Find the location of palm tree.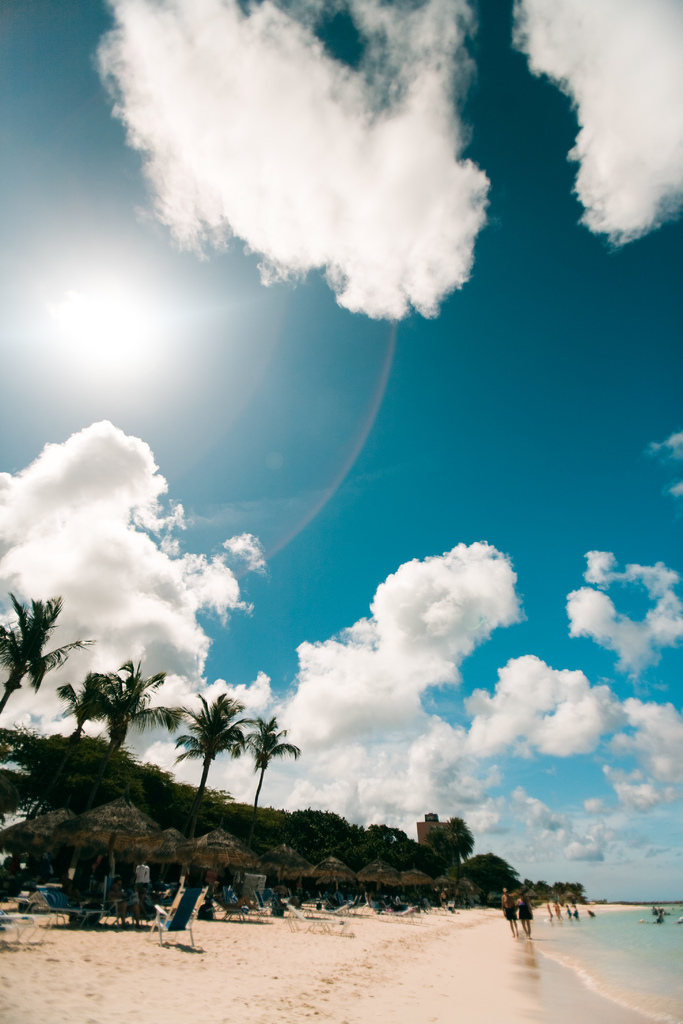
Location: <bbox>0, 603, 86, 722</bbox>.
